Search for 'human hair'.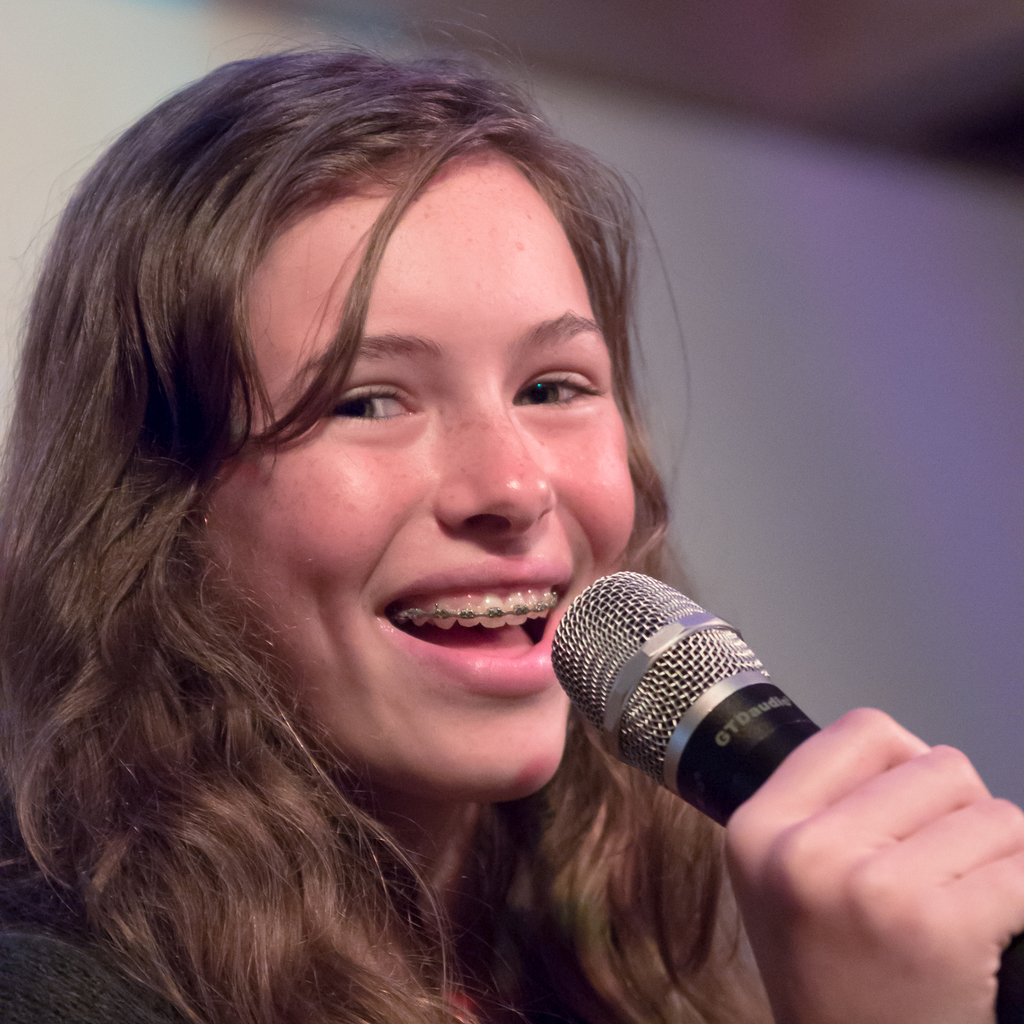
Found at [left=18, top=24, right=756, bottom=976].
